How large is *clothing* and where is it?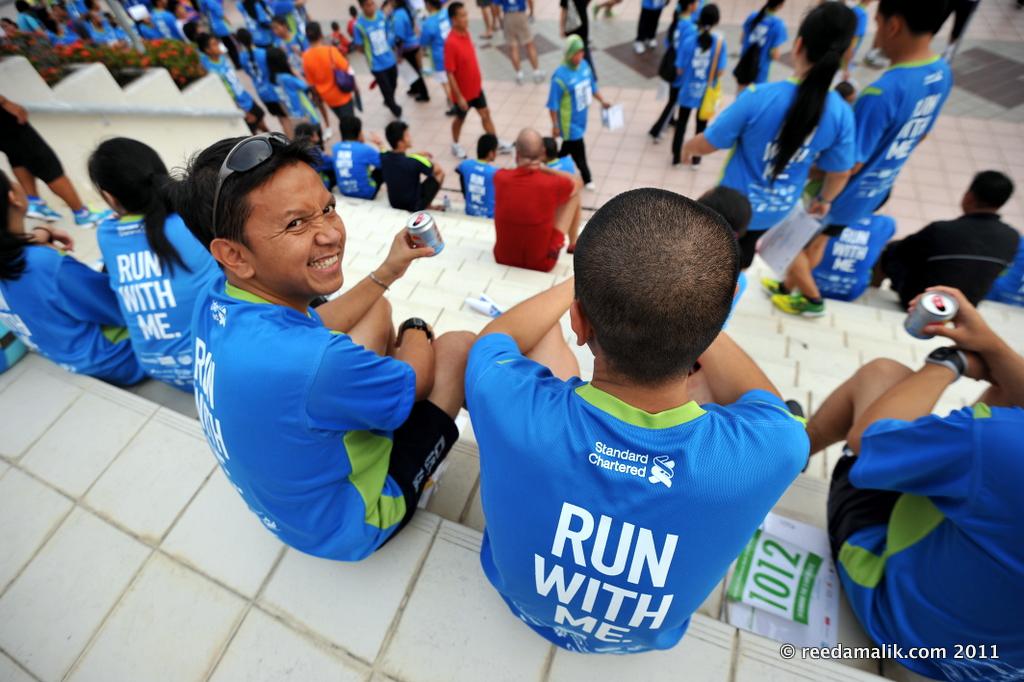
Bounding box: {"left": 0, "top": 237, "right": 149, "bottom": 385}.
